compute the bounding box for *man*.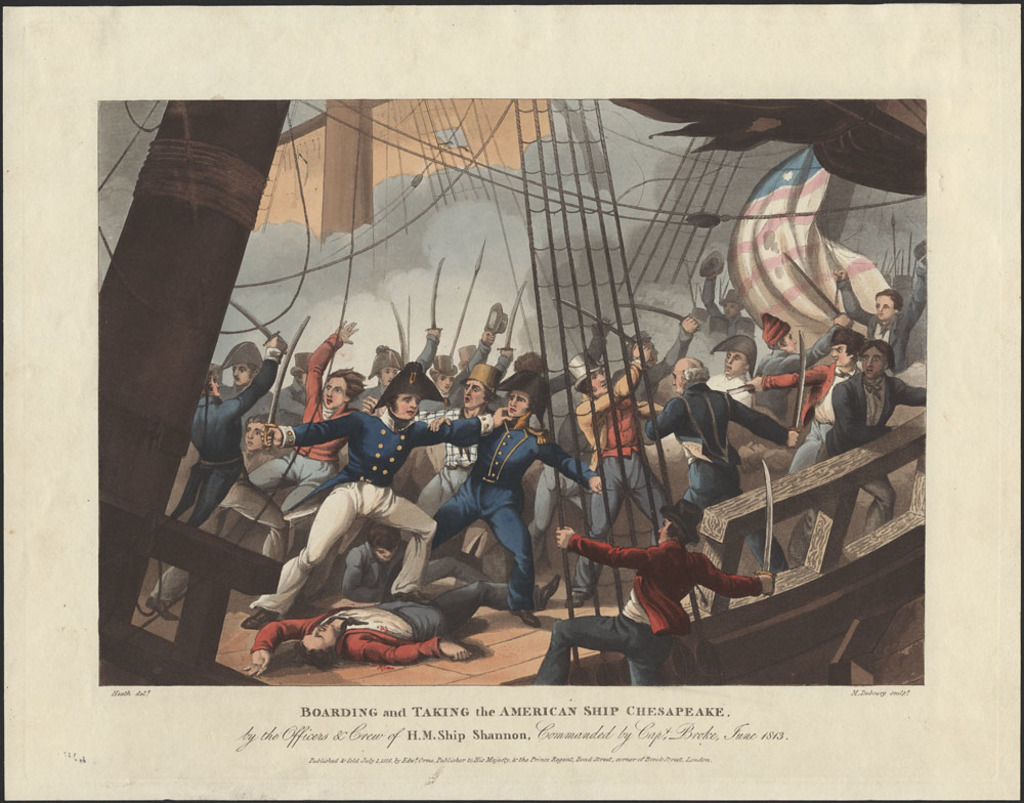
bbox=(249, 345, 450, 662).
